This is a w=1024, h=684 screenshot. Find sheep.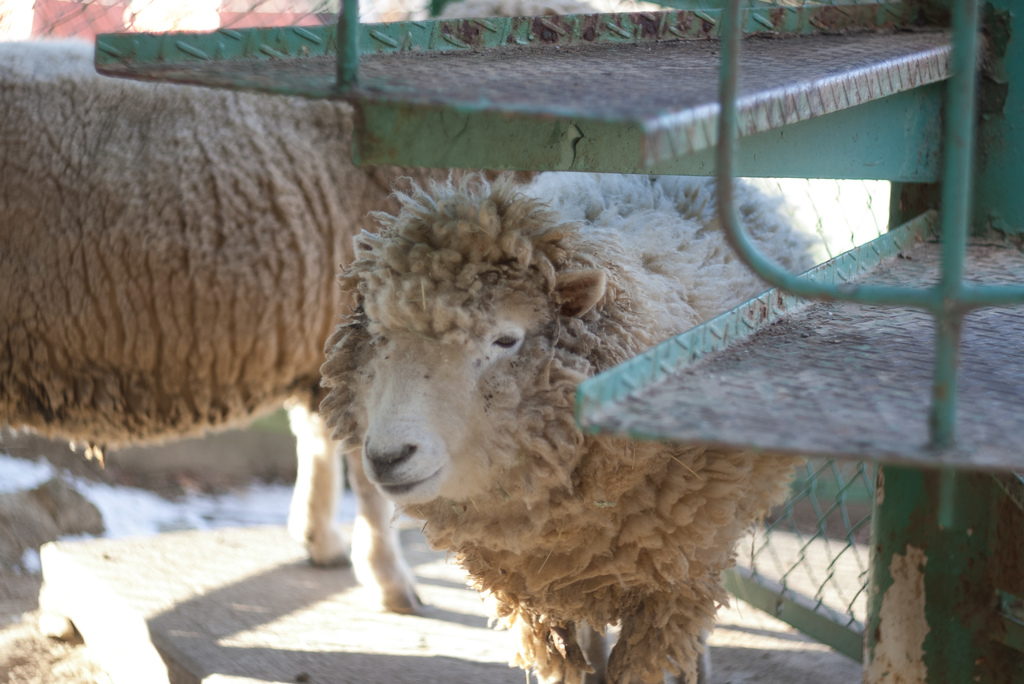
Bounding box: x1=320 y1=168 x2=824 y2=683.
